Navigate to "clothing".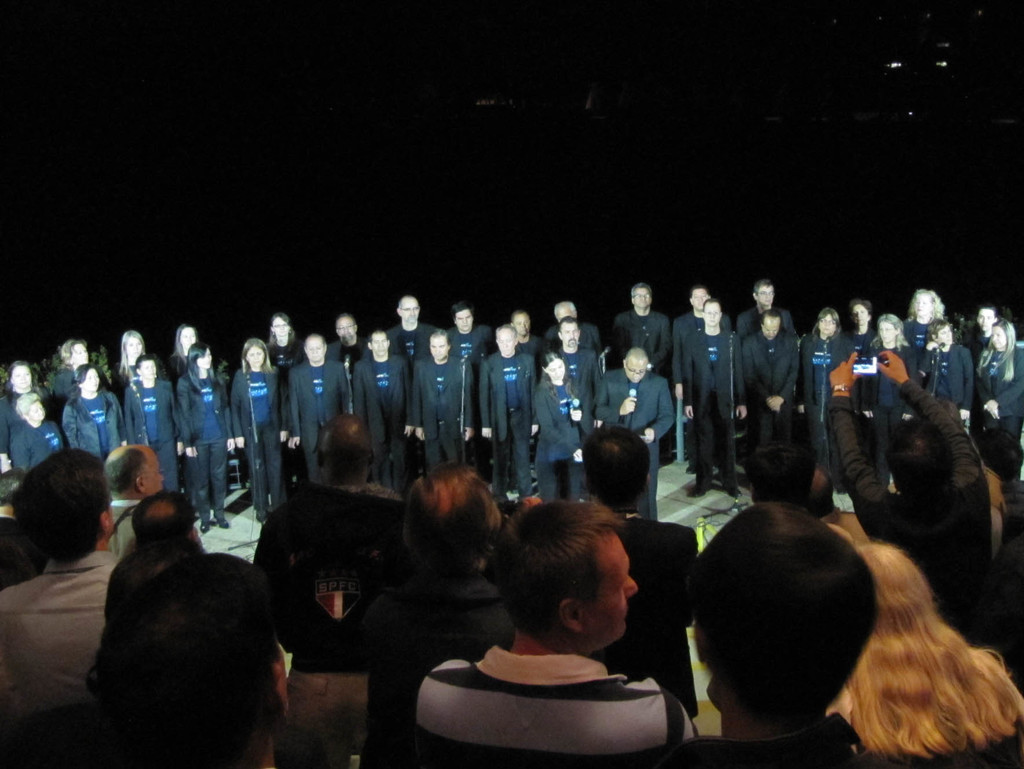
Navigation target: [left=242, top=474, right=405, bottom=768].
